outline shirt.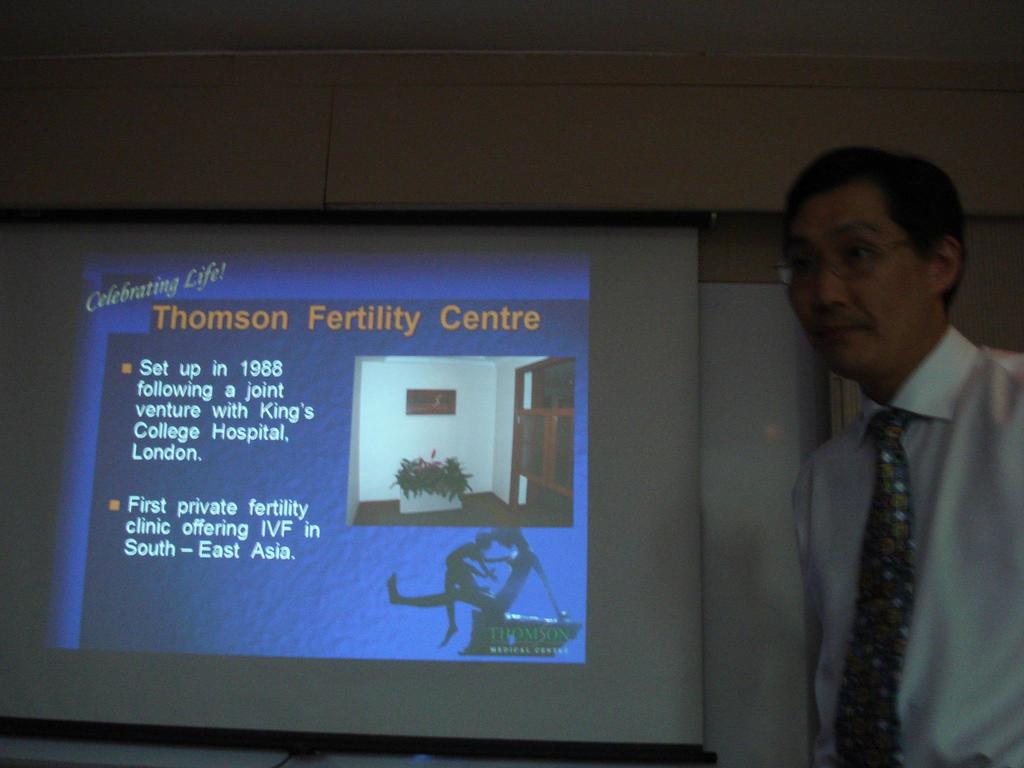
Outline: detection(777, 259, 1013, 749).
